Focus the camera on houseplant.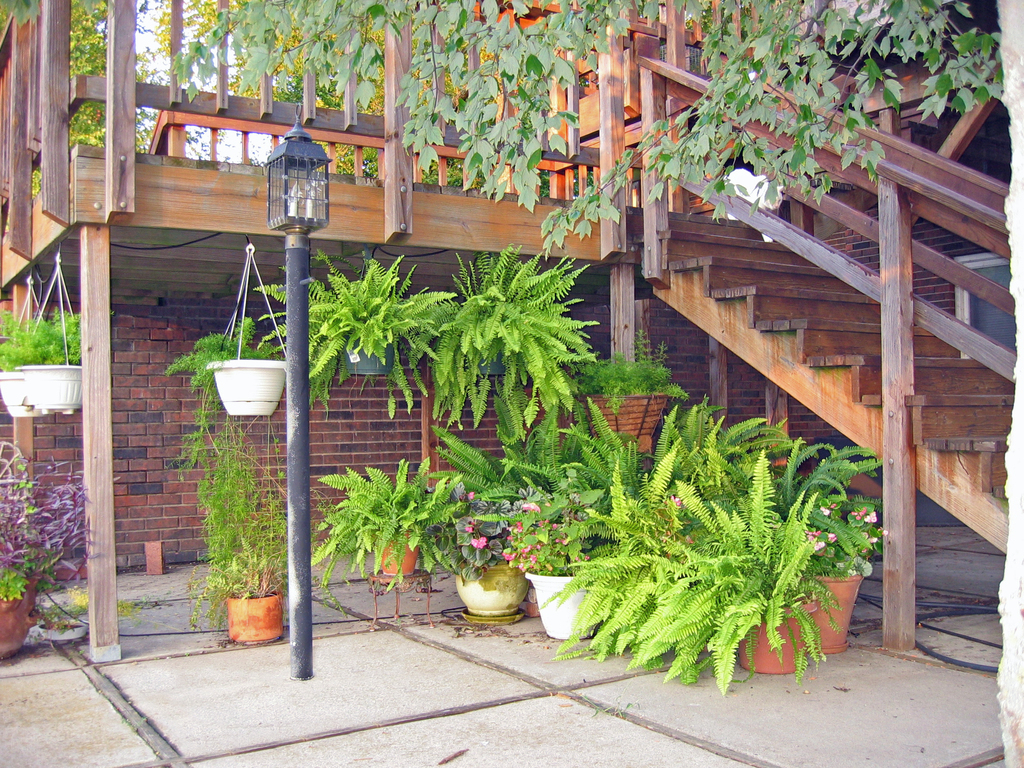
Focus region: detection(303, 461, 476, 610).
